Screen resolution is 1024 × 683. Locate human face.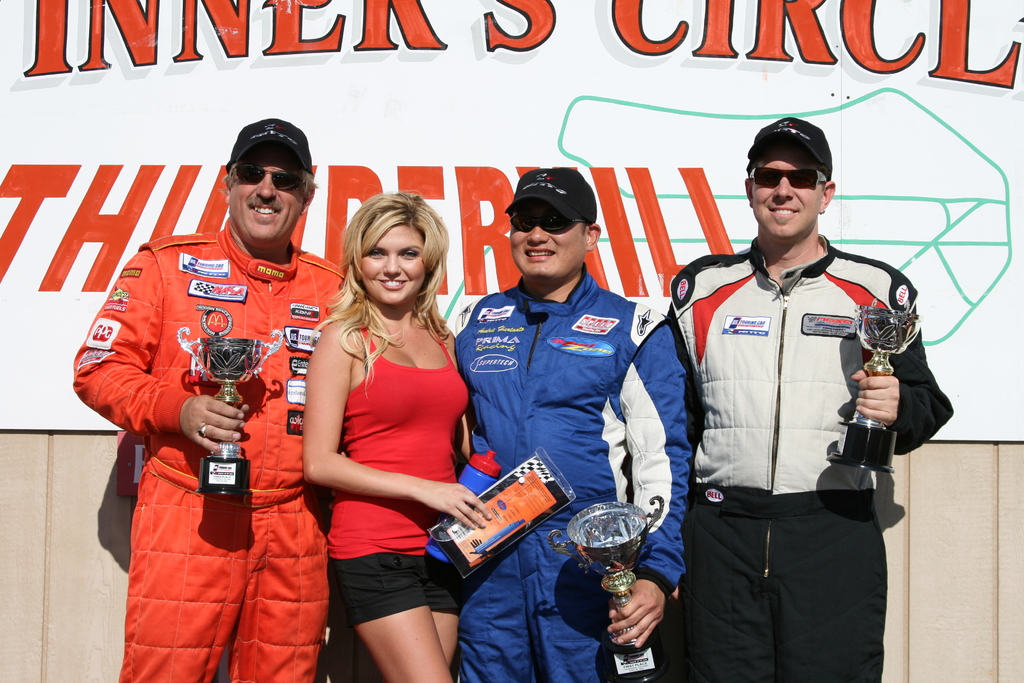
{"left": 750, "top": 138, "right": 826, "bottom": 242}.
